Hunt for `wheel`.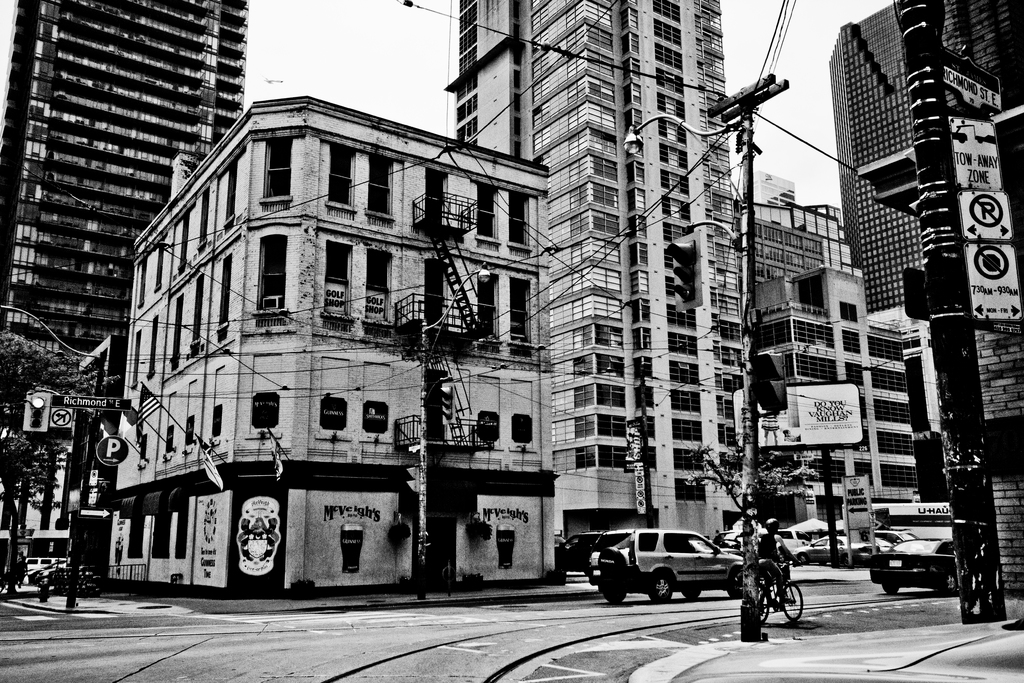
Hunted down at <box>881,581,902,597</box>.
